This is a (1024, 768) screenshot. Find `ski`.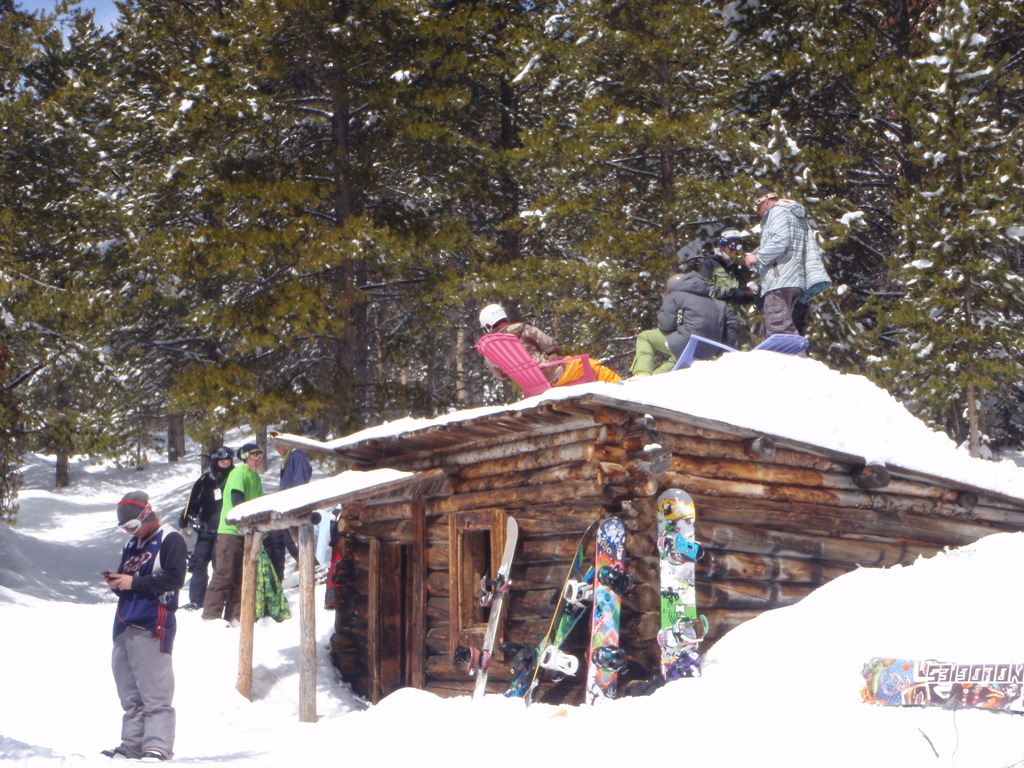
Bounding box: bbox=(653, 486, 704, 683).
